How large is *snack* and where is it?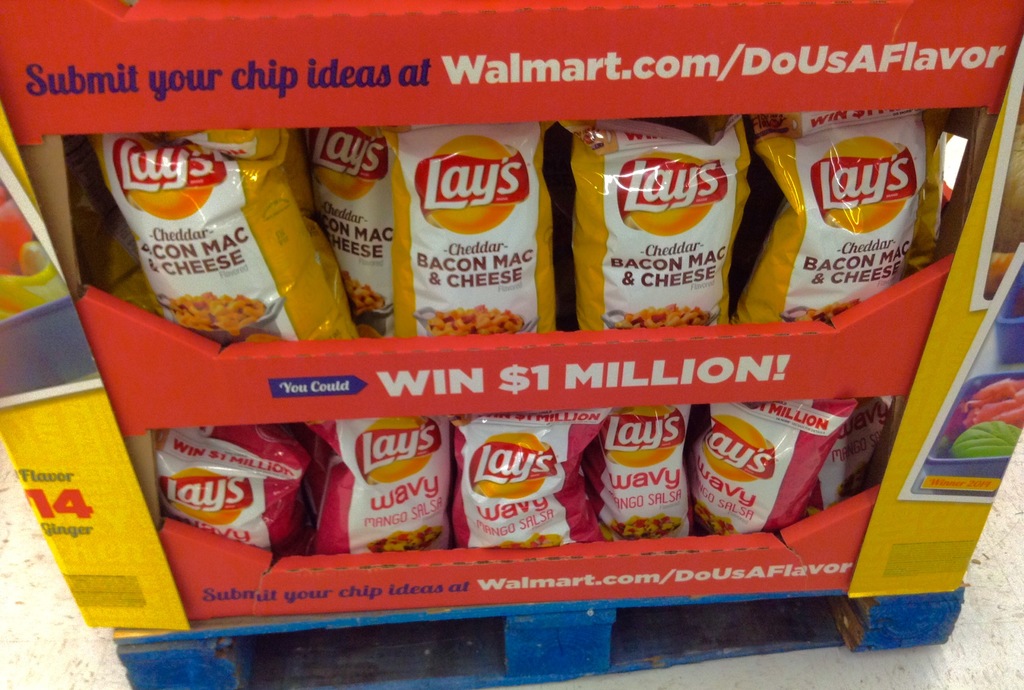
Bounding box: detection(692, 495, 732, 533).
